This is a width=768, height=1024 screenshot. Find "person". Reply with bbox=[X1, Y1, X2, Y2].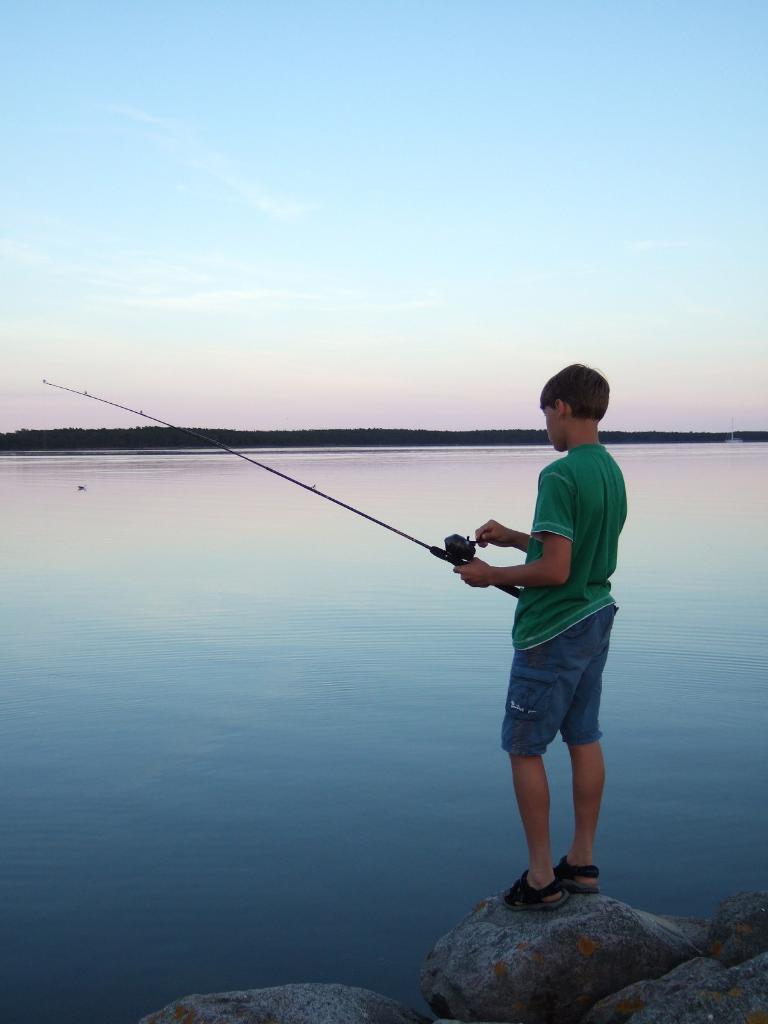
bbox=[449, 358, 630, 911].
